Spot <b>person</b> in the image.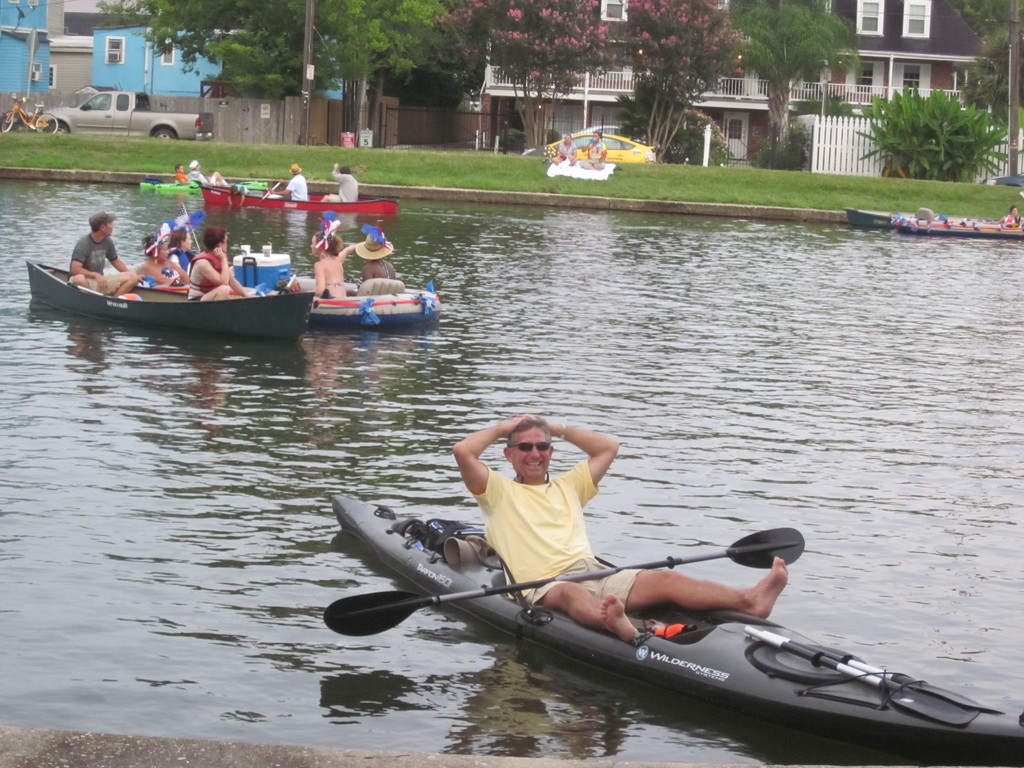
<b>person</b> found at box(328, 158, 362, 208).
